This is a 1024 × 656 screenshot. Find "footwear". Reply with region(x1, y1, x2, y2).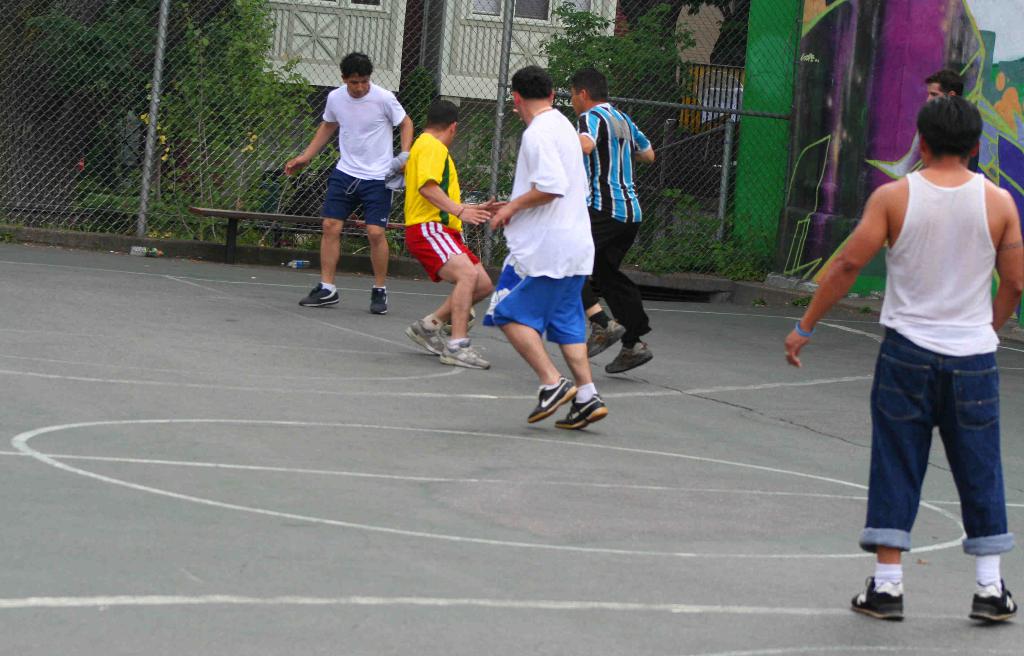
region(588, 312, 623, 355).
